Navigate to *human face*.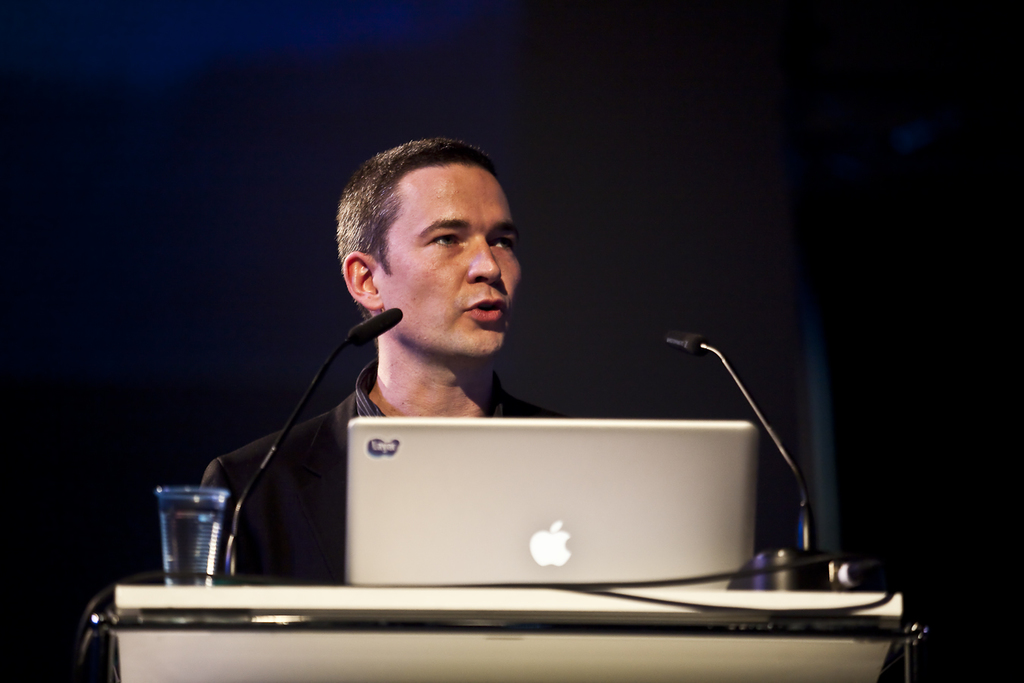
Navigation target: locate(375, 160, 527, 354).
